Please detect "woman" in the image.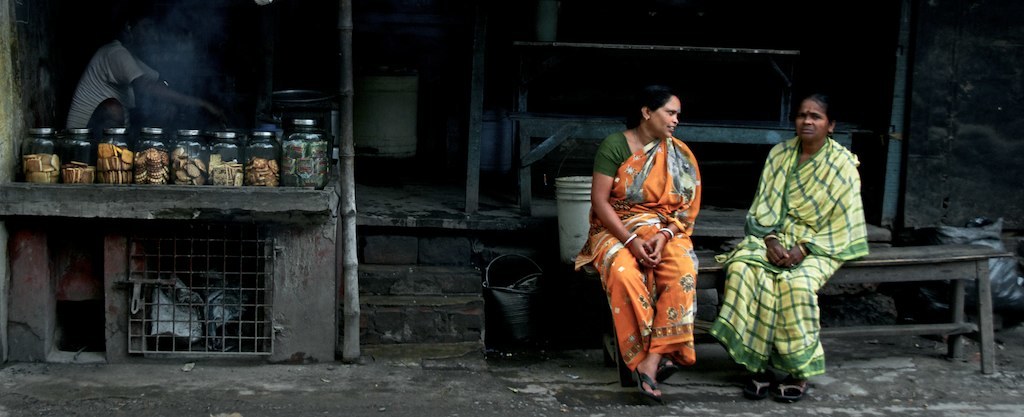
713 91 873 401.
